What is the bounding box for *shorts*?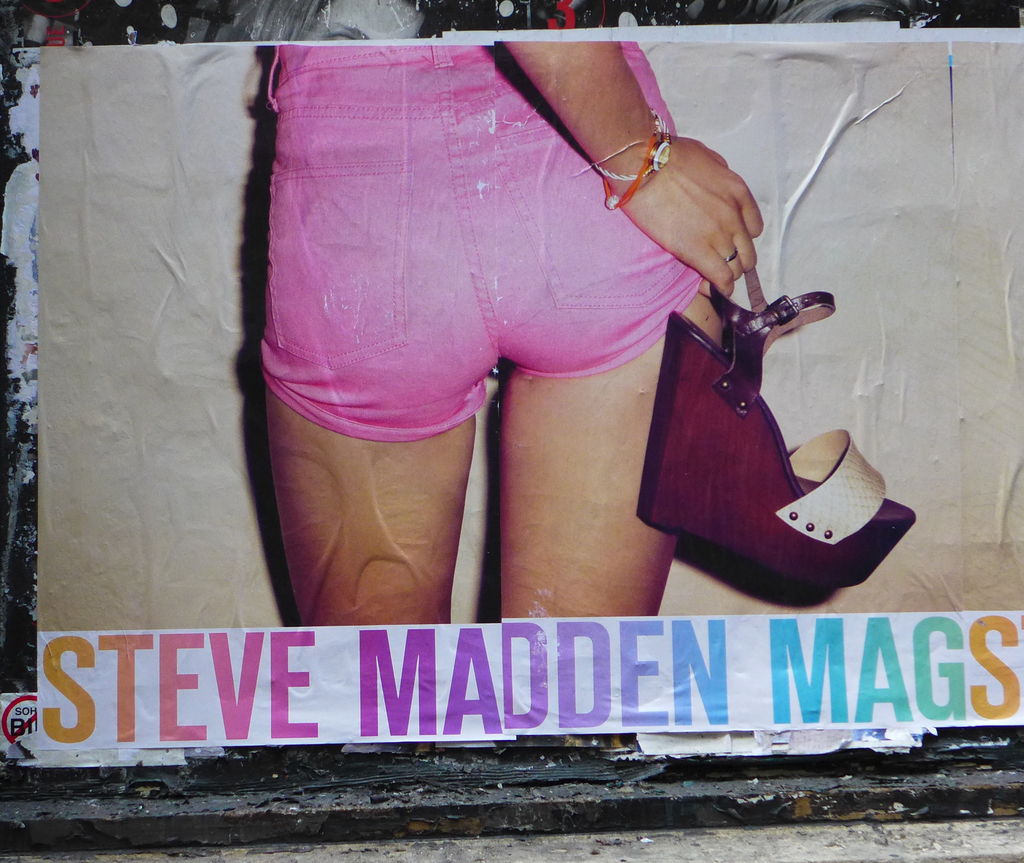
<bbox>225, 12, 813, 440</bbox>.
